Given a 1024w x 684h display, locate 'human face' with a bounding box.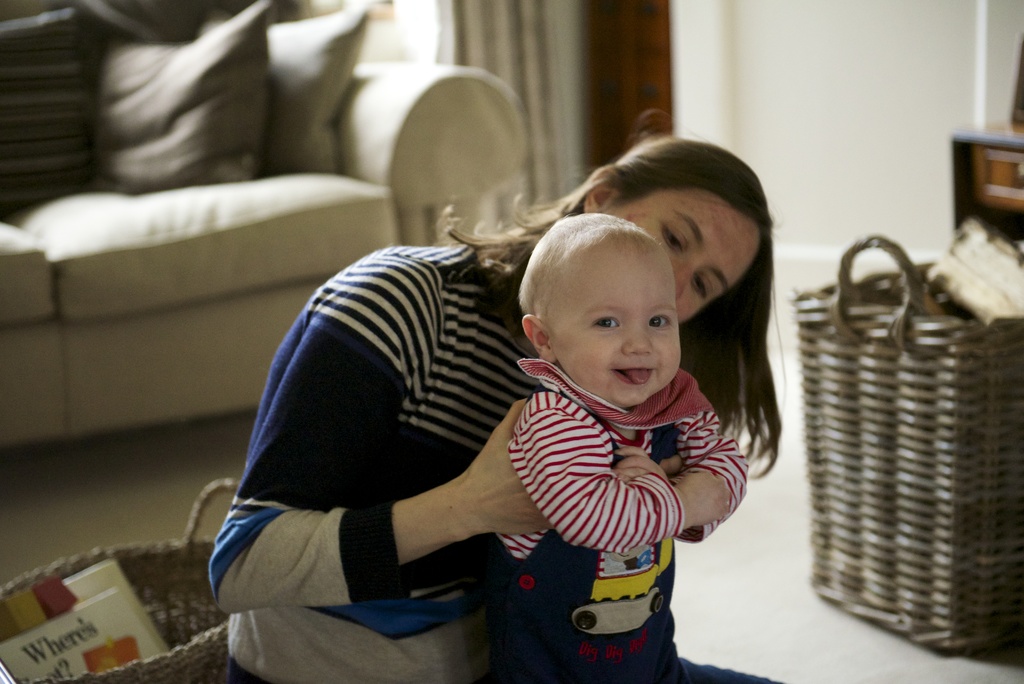
Located: rect(550, 257, 680, 409).
